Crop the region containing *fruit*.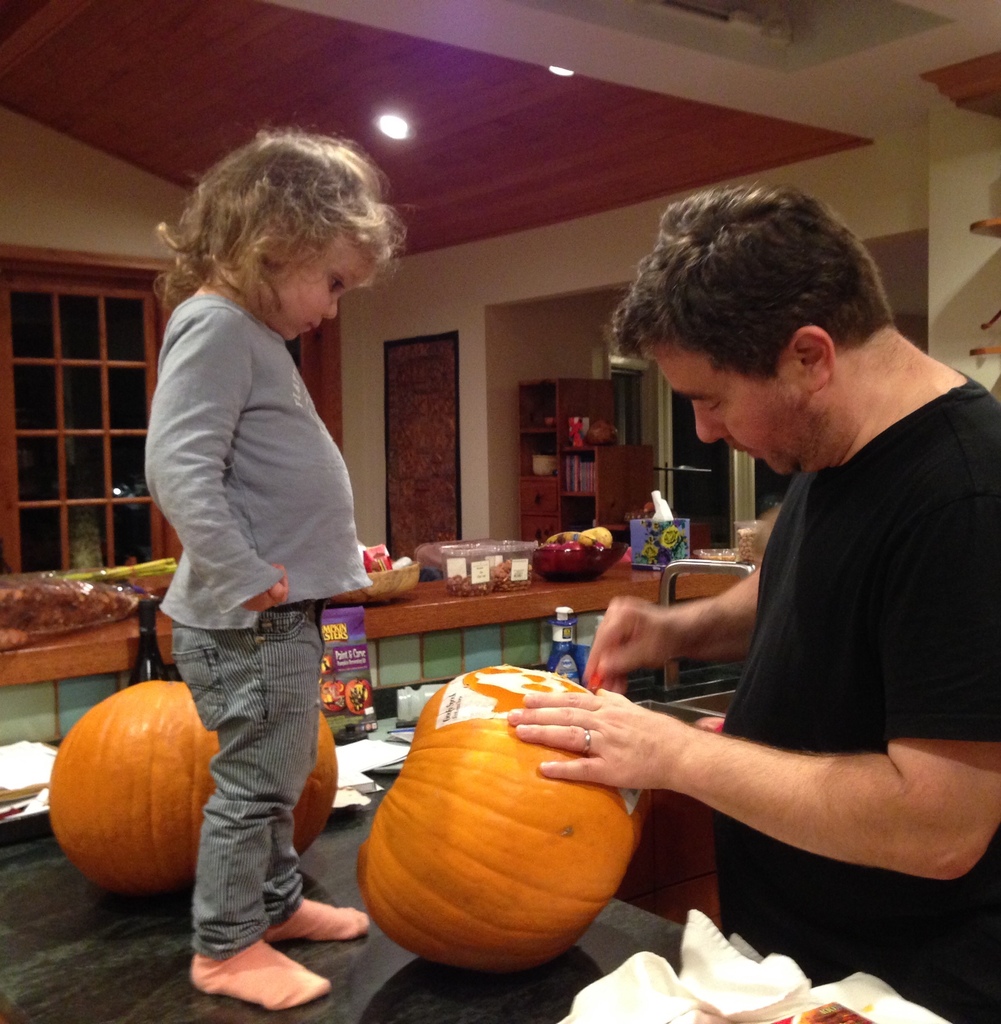
Crop region: BBox(346, 676, 644, 979).
